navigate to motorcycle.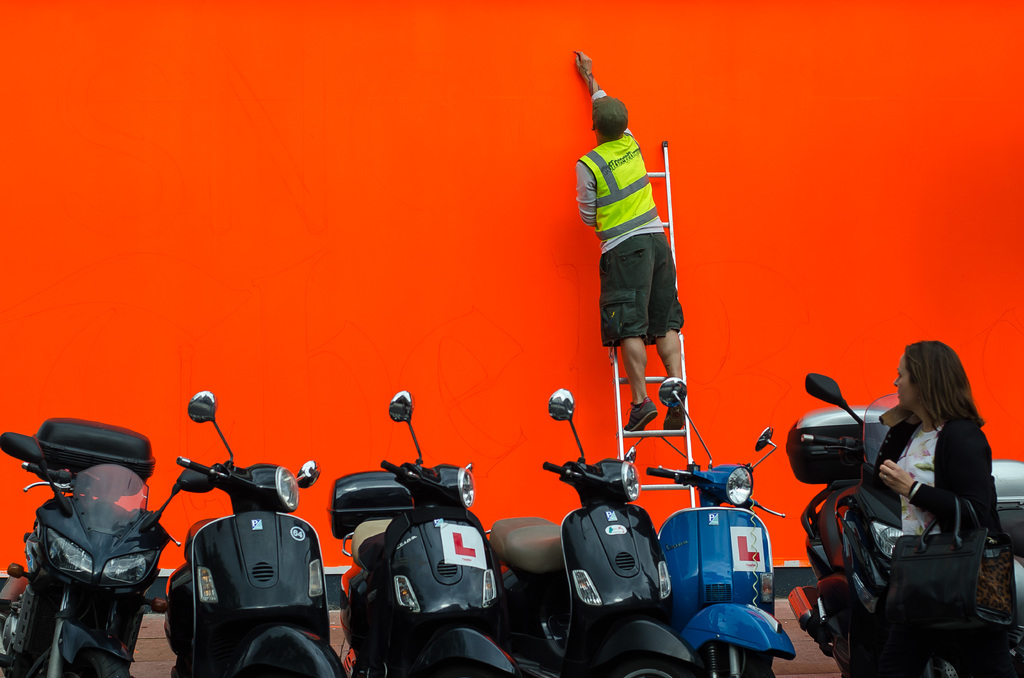
Navigation target: region(781, 376, 1023, 675).
